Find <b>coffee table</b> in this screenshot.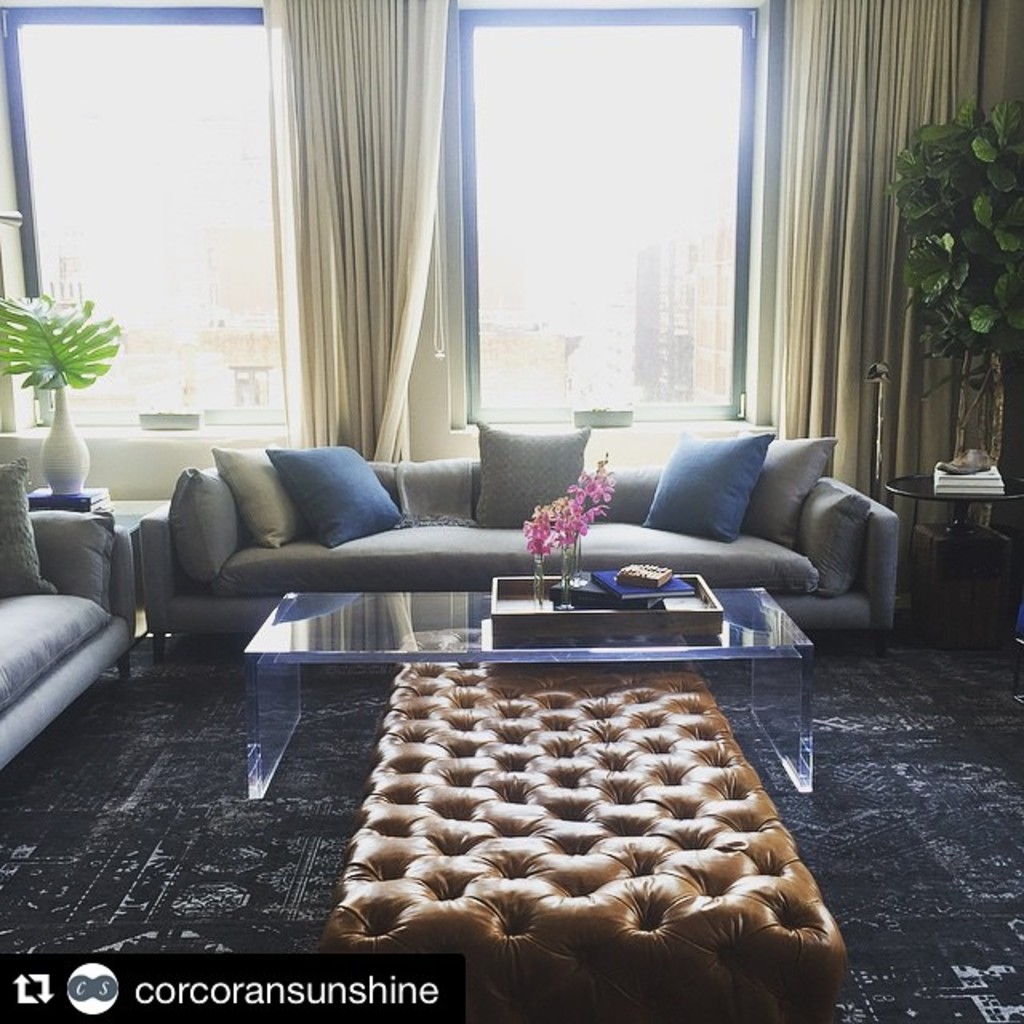
The bounding box for <b>coffee table</b> is box=[242, 587, 810, 803].
